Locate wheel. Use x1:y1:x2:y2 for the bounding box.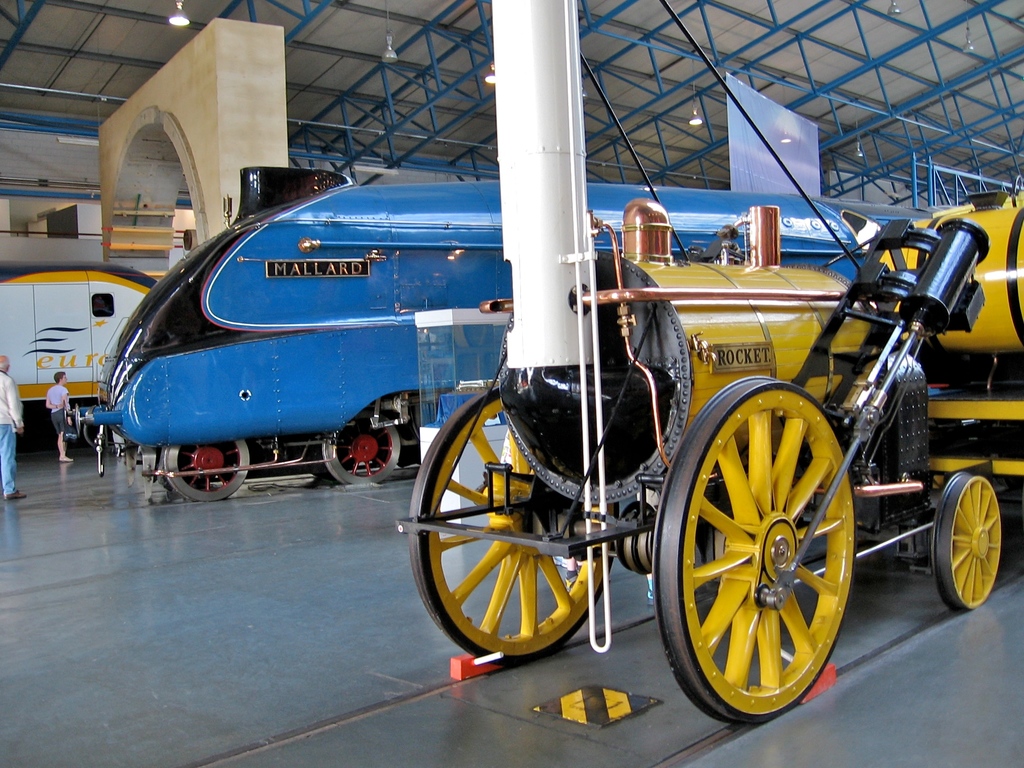
163:436:257:499.
